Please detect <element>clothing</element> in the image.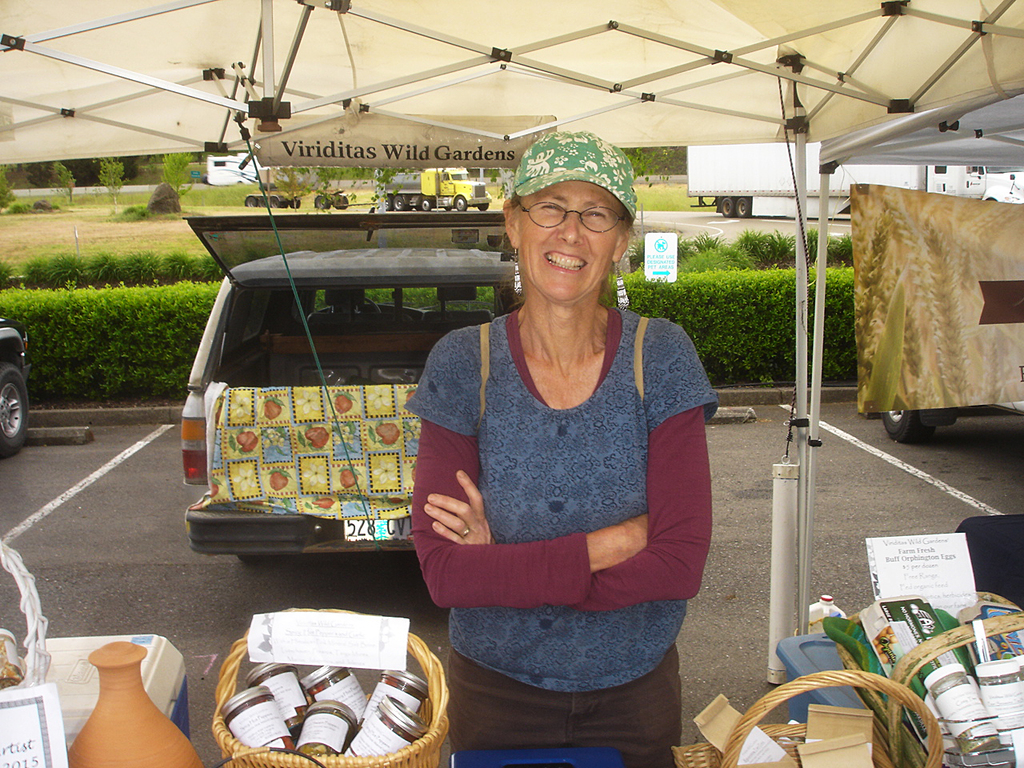
left=402, top=291, right=720, bottom=761.
